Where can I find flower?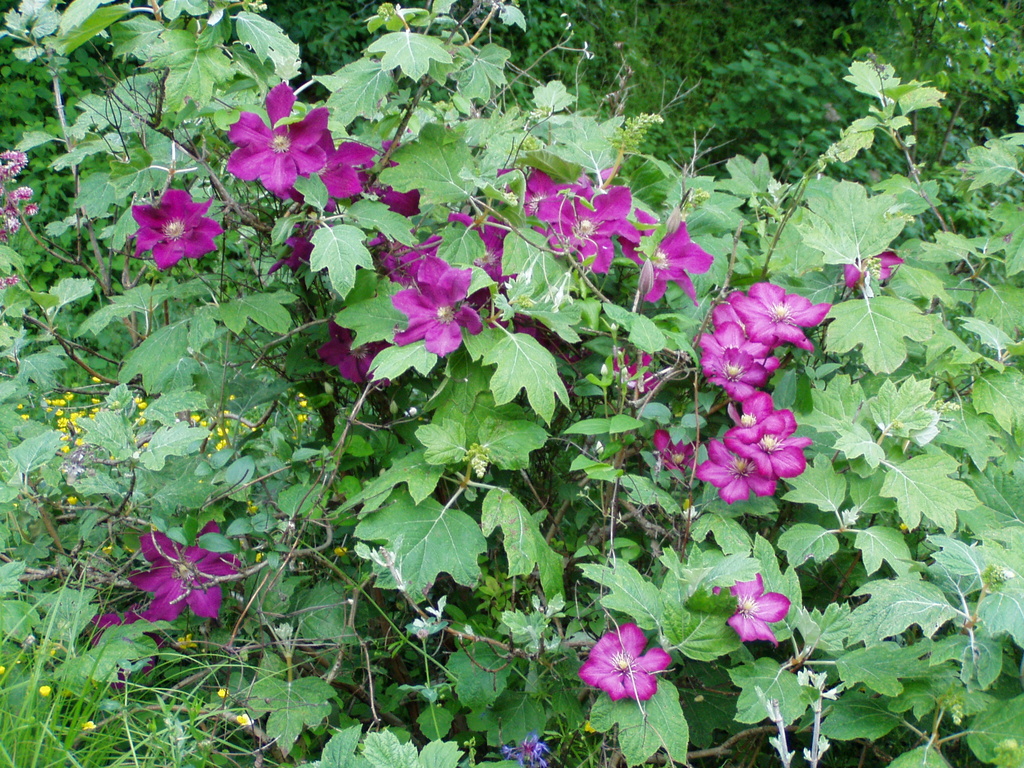
You can find it at [left=292, top=130, right=377, bottom=212].
